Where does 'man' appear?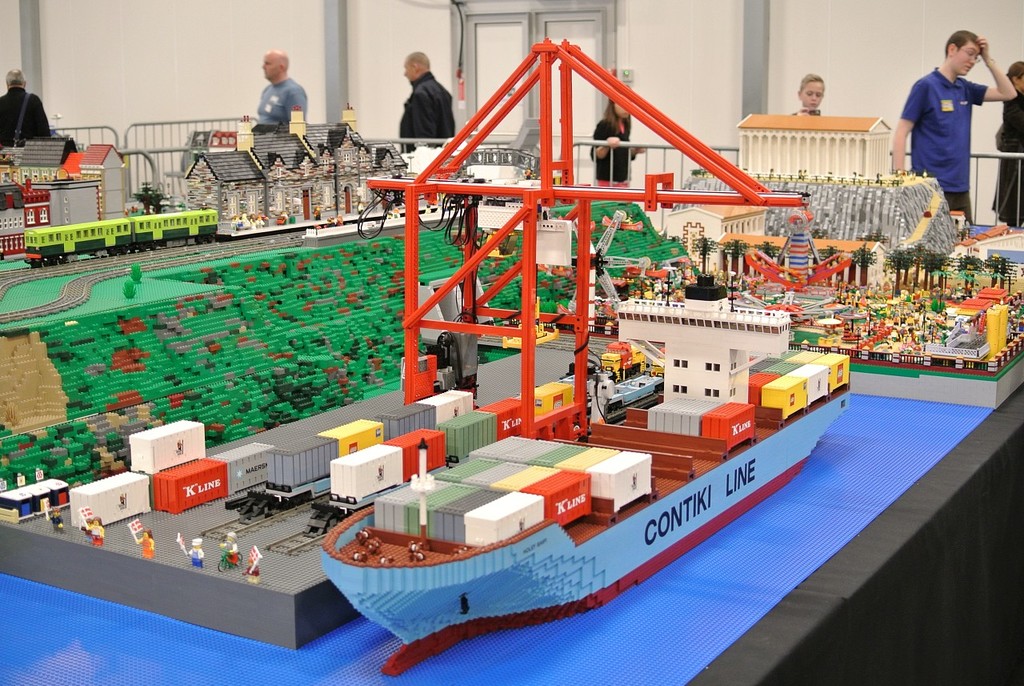
Appears at (886,26,1018,225).
